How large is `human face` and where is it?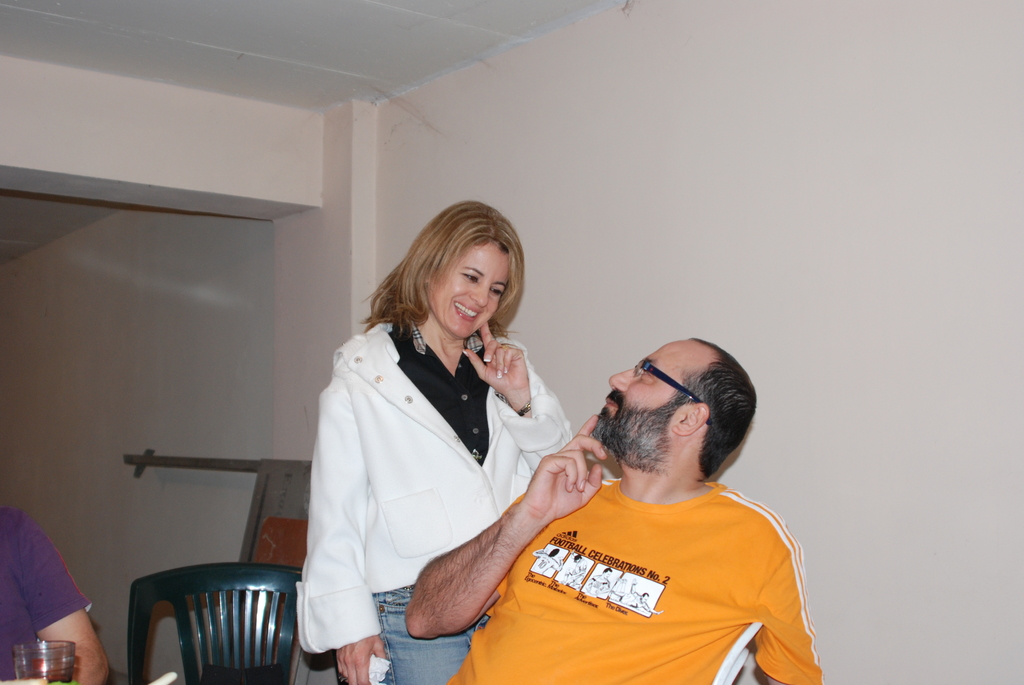
Bounding box: bbox=(593, 337, 703, 464).
